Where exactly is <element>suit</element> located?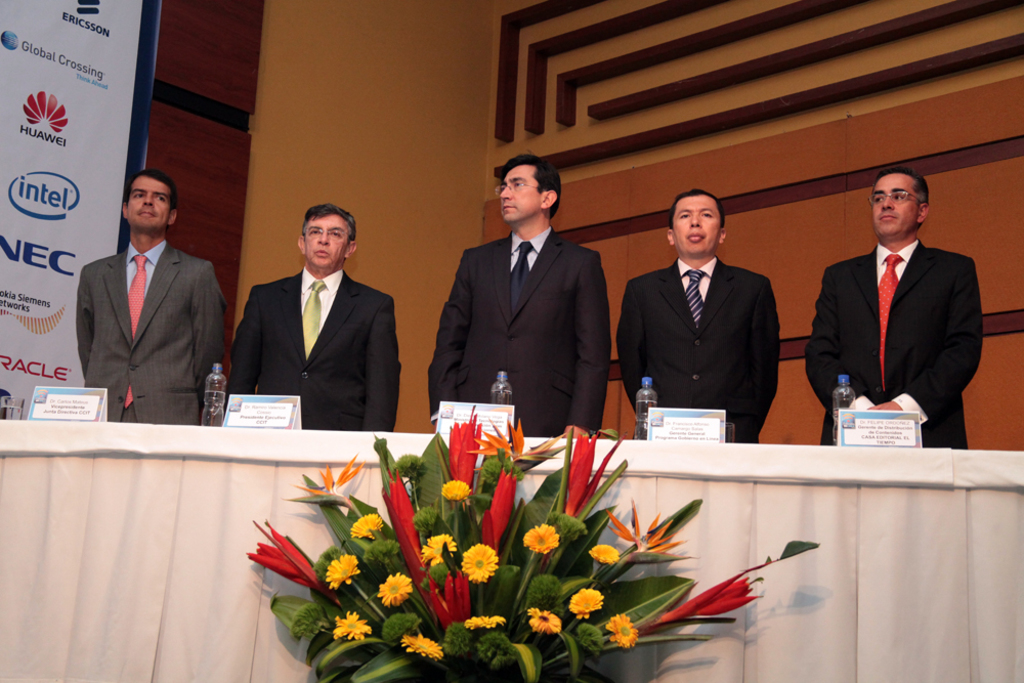
Its bounding box is {"left": 802, "top": 238, "right": 986, "bottom": 446}.
